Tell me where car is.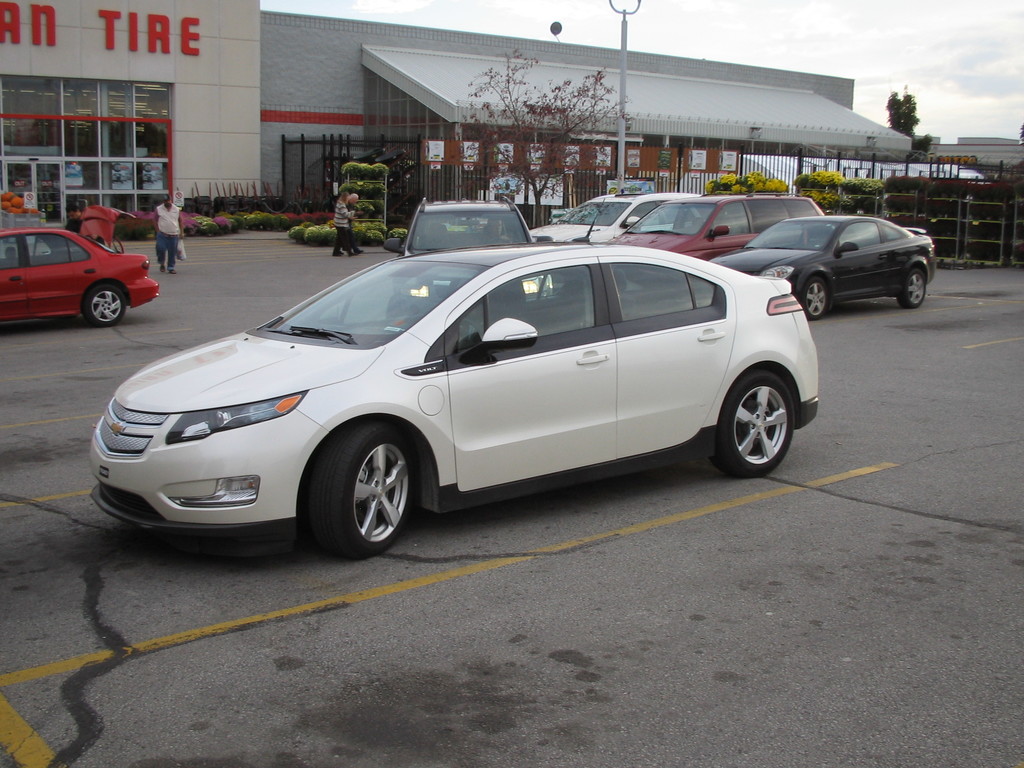
car is at select_region(382, 188, 562, 320).
